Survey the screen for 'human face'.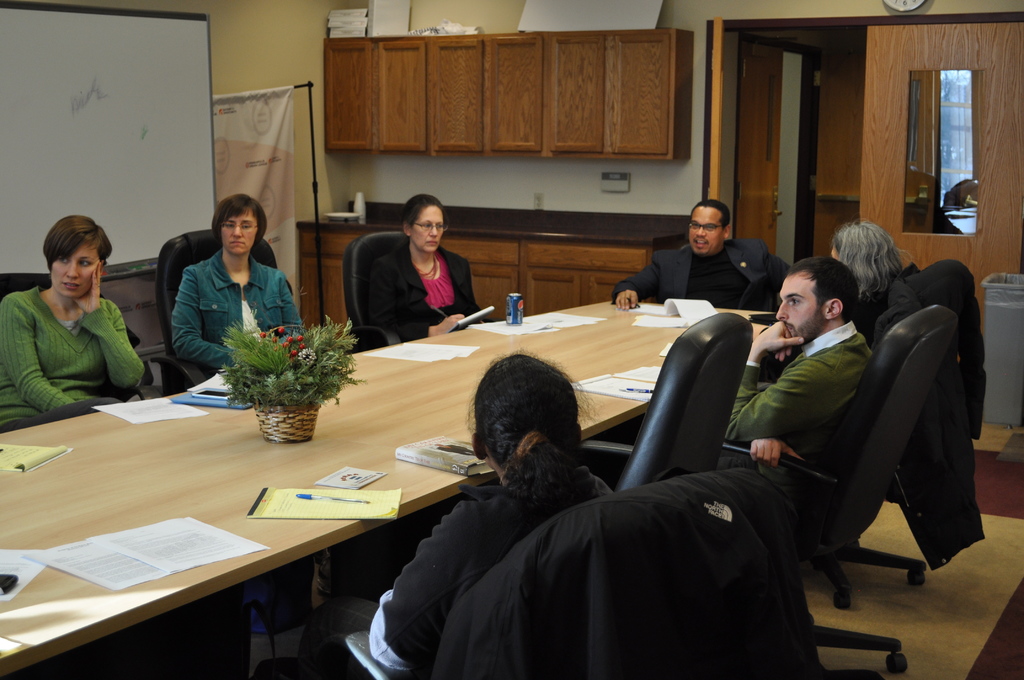
Survey found: 408 202 460 245.
